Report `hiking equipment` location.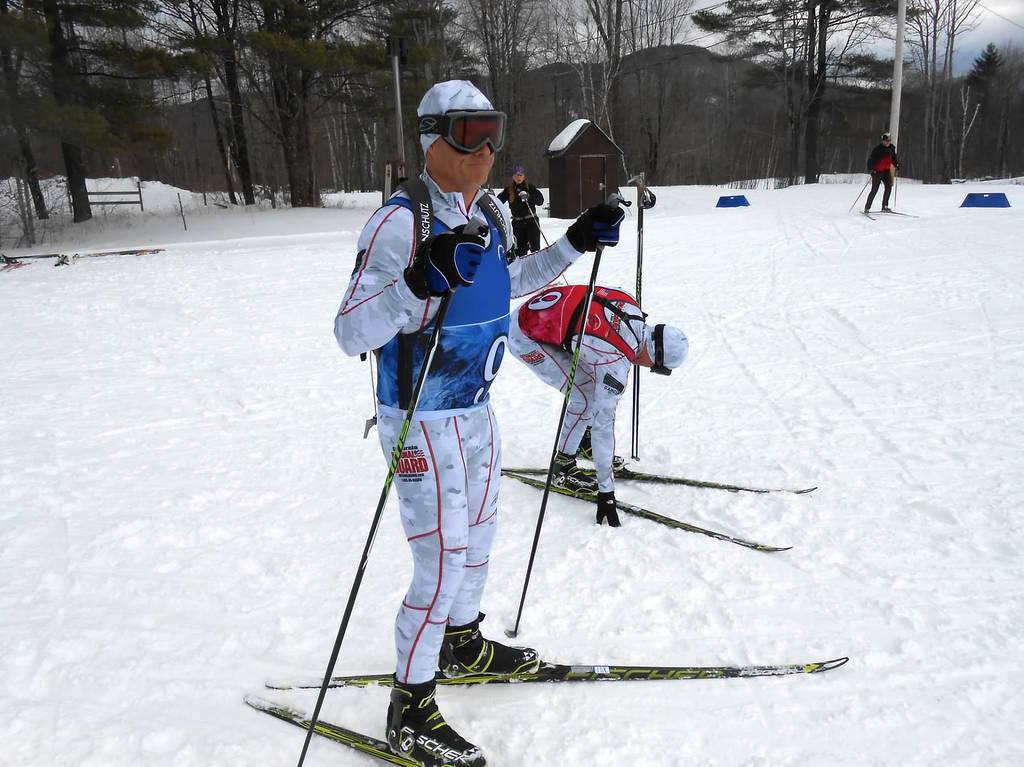
Report: [500,188,631,638].
